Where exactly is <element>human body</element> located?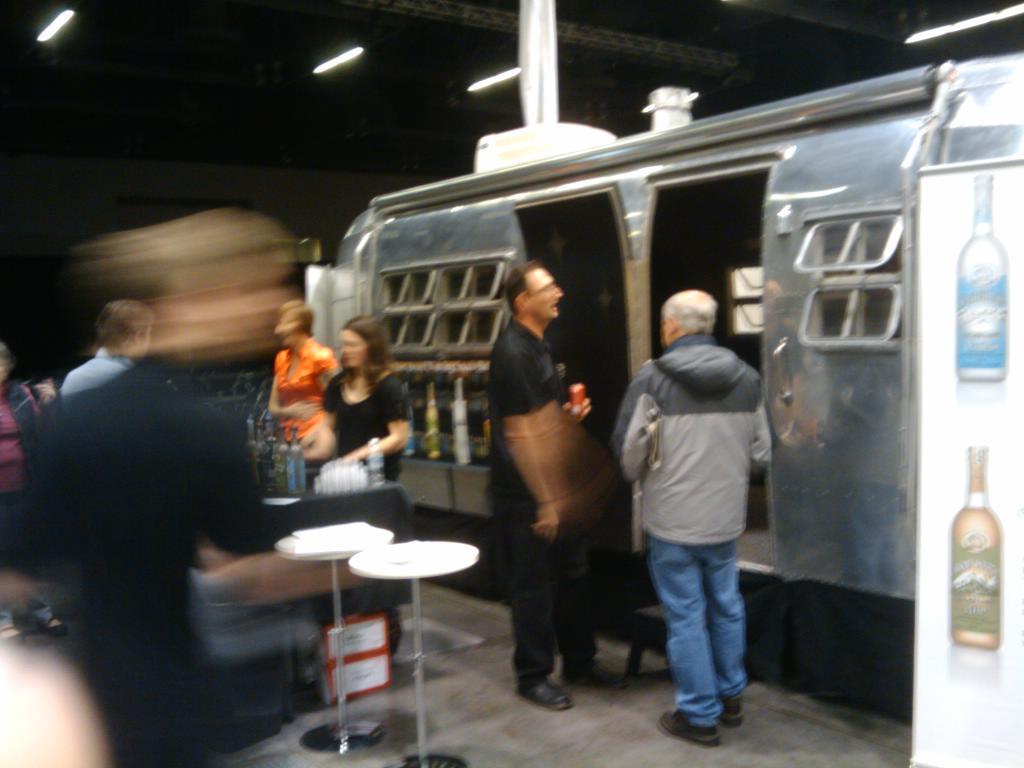
Its bounding box is rect(614, 271, 771, 746).
